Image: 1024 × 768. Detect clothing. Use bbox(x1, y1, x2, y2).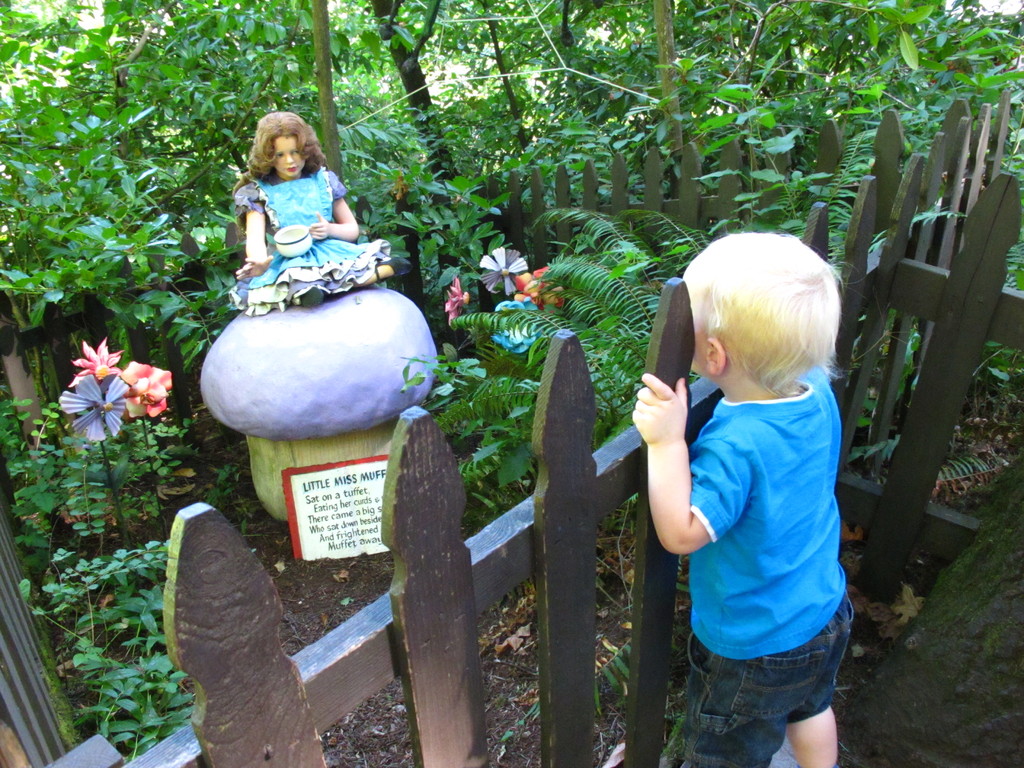
bbox(226, 166, 392, 315).
